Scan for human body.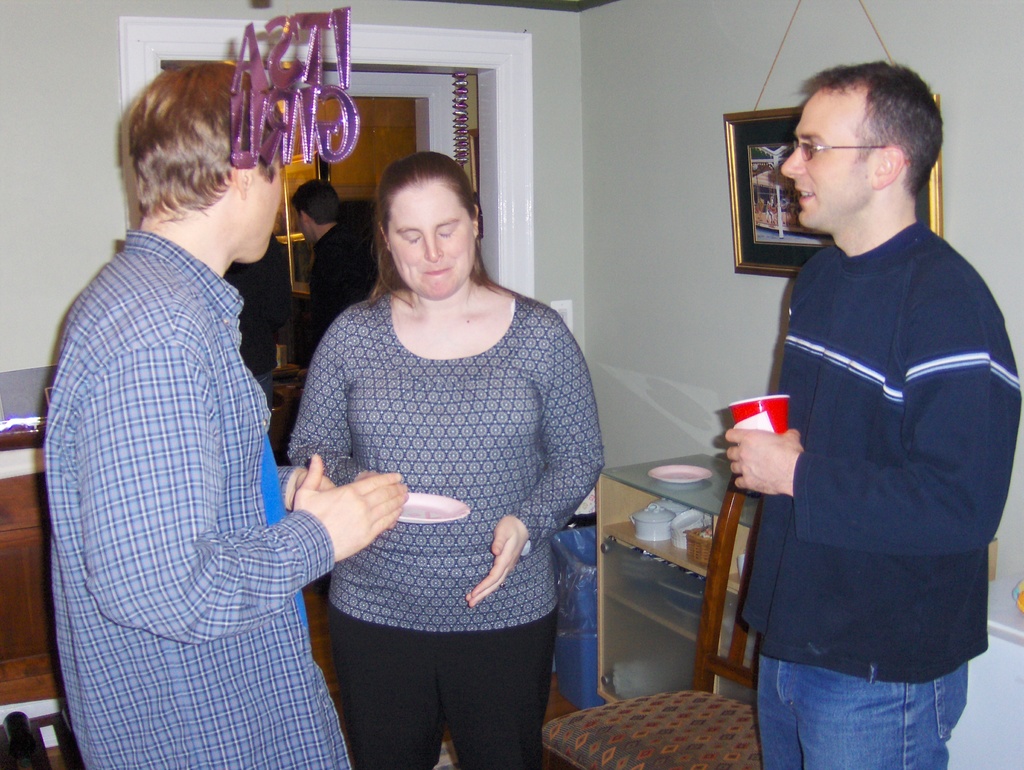
Scan result: box=[50, 60, 413, 769].
